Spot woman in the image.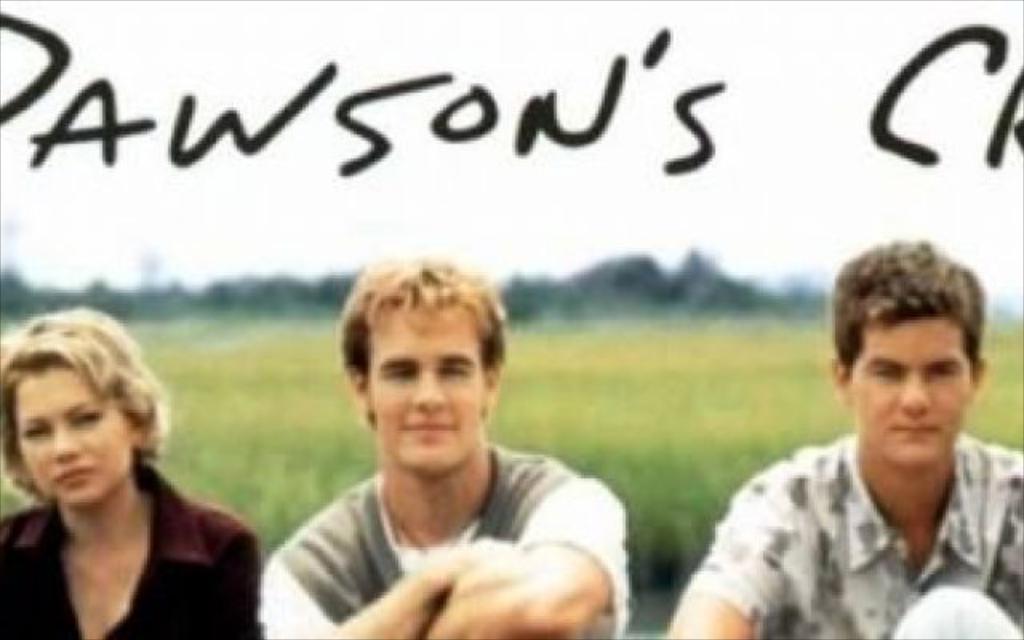
woman found at box=[0, 298, 250, 637].
